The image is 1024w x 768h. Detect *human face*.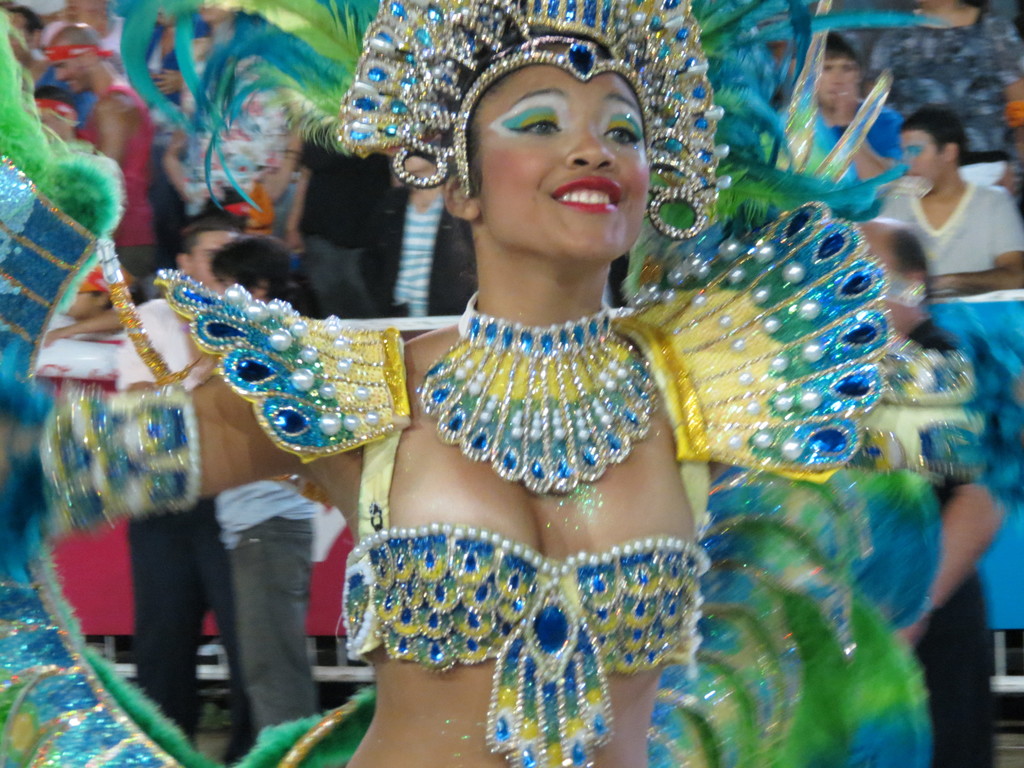
Detection: <box>900,128,944,186</box>.
